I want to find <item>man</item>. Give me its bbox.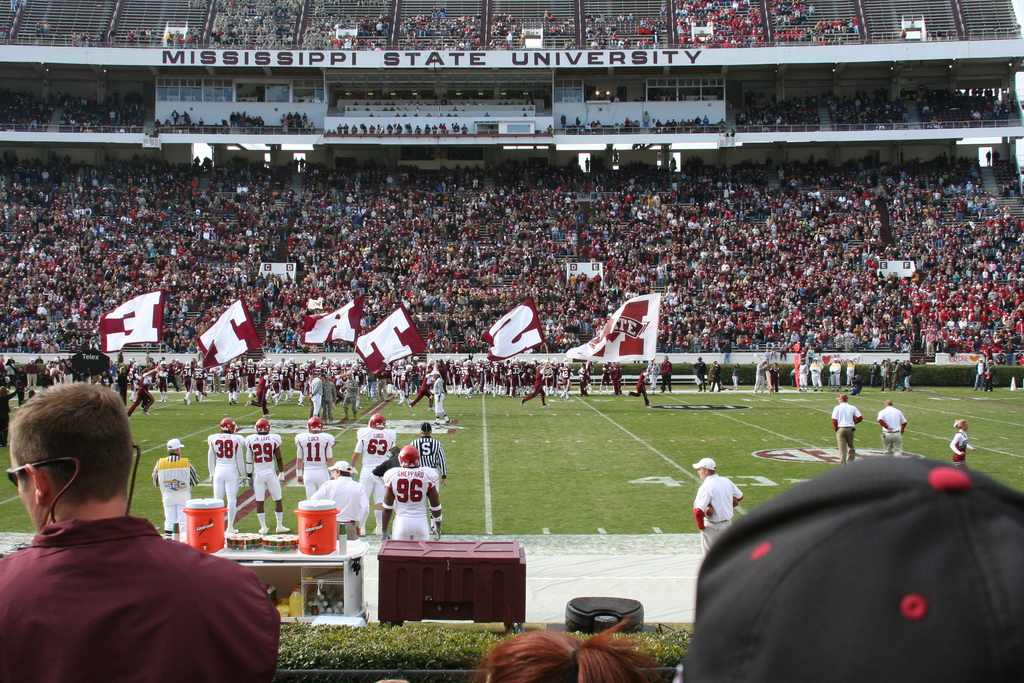
344 409 399 539.
